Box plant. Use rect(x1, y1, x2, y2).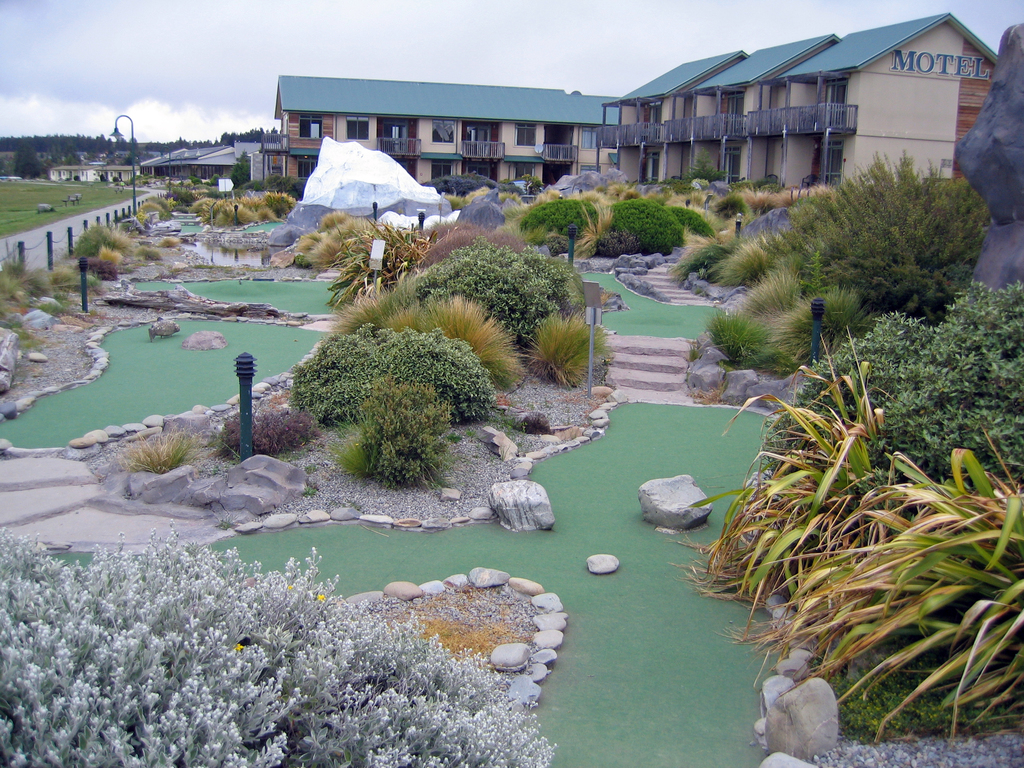
rect(706, 236, 772, 284).
